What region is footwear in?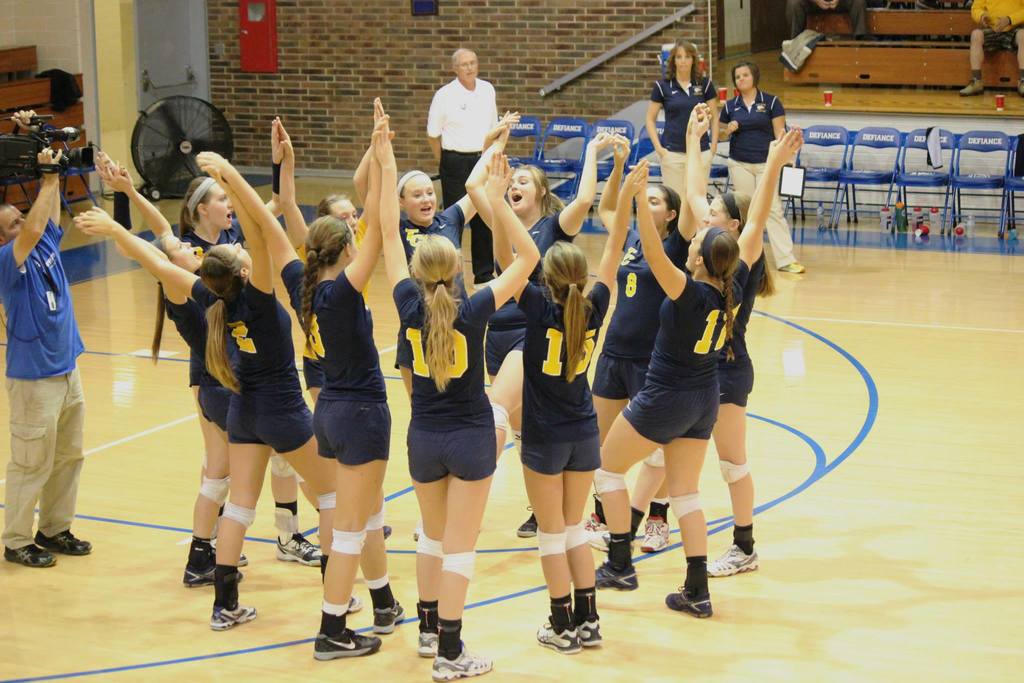
left=181, top=563, right=247, bottom=585.
